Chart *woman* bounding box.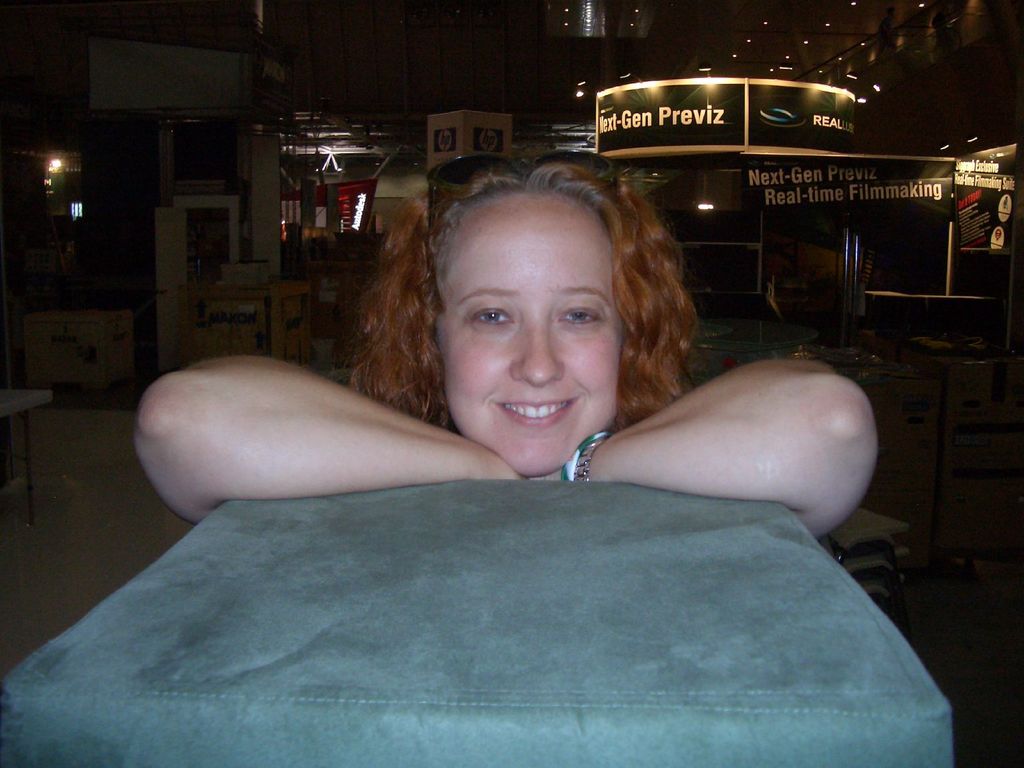
Charted: box=[135, 151, 879, 485].
